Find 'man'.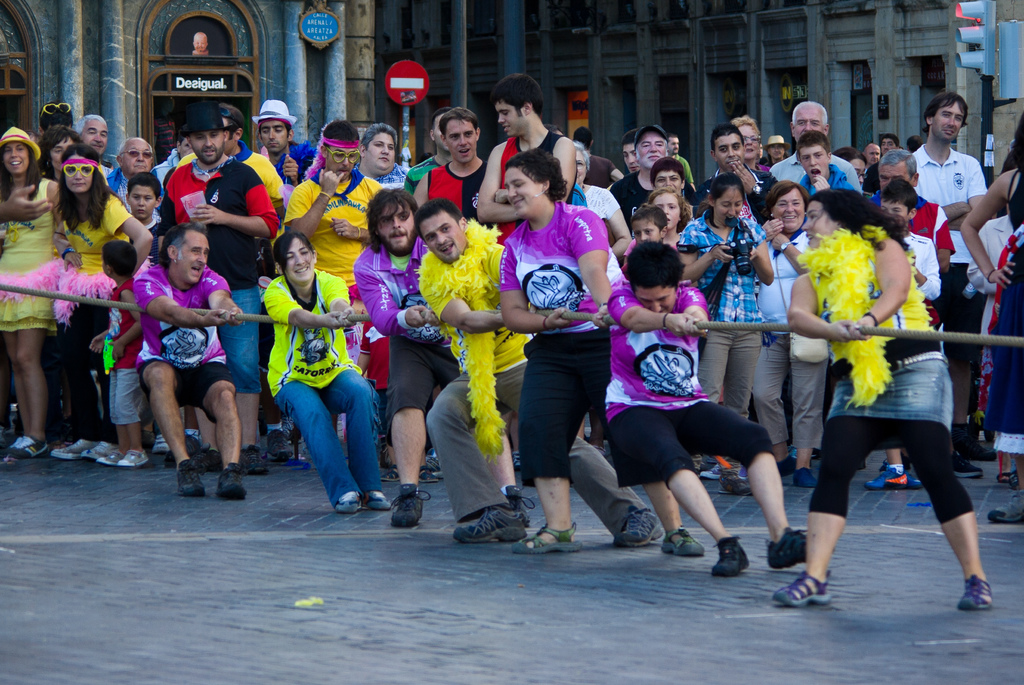
box=[424, 205, 669, 547].
